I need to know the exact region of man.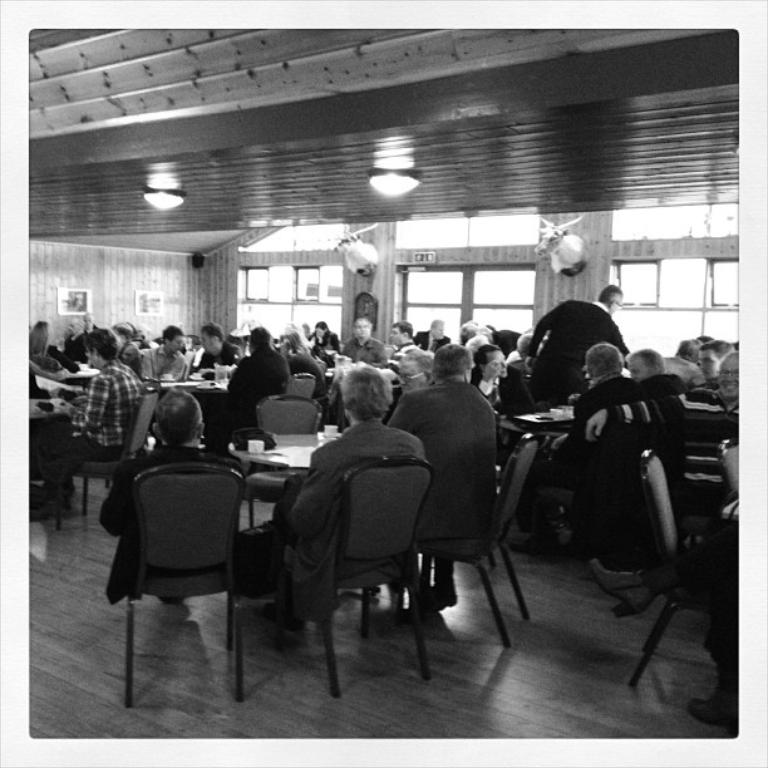
Region: (x1=622, y1=348, x2=674, y2=387).
